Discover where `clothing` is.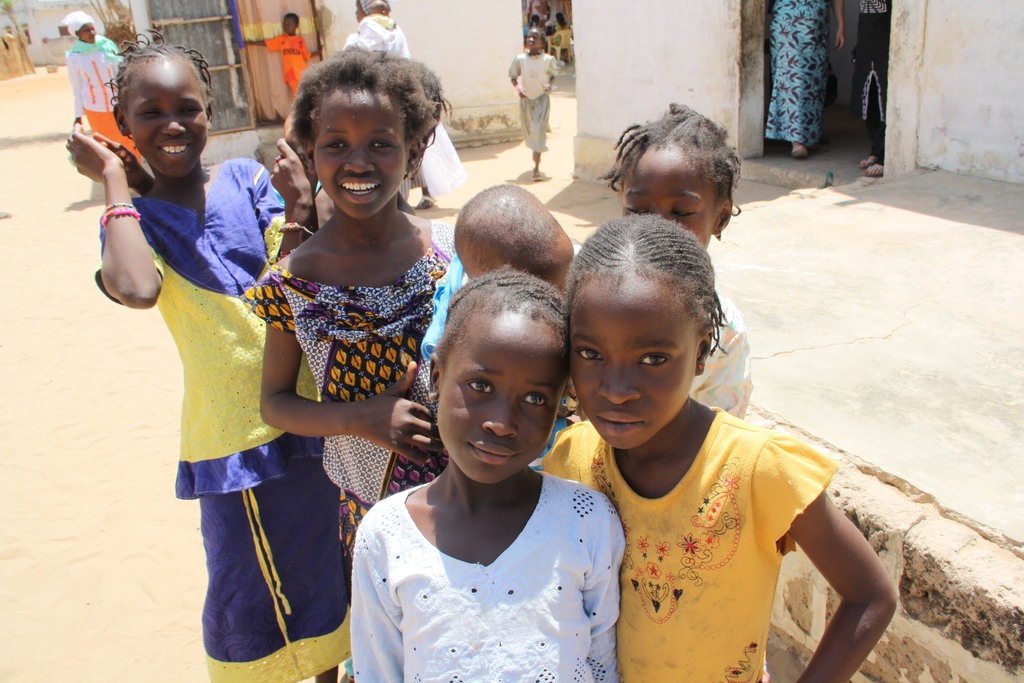
Discovered at [262, 34, 308, 100].
